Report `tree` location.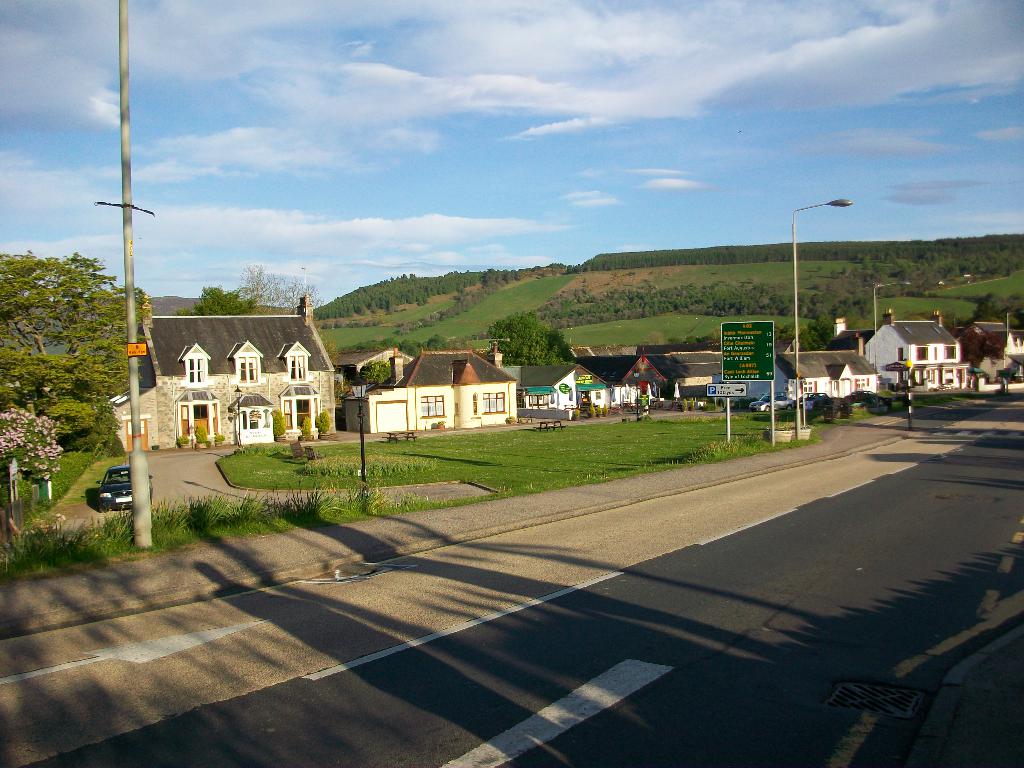
Report: [left=181, top=284, right=246, bottom=316].
